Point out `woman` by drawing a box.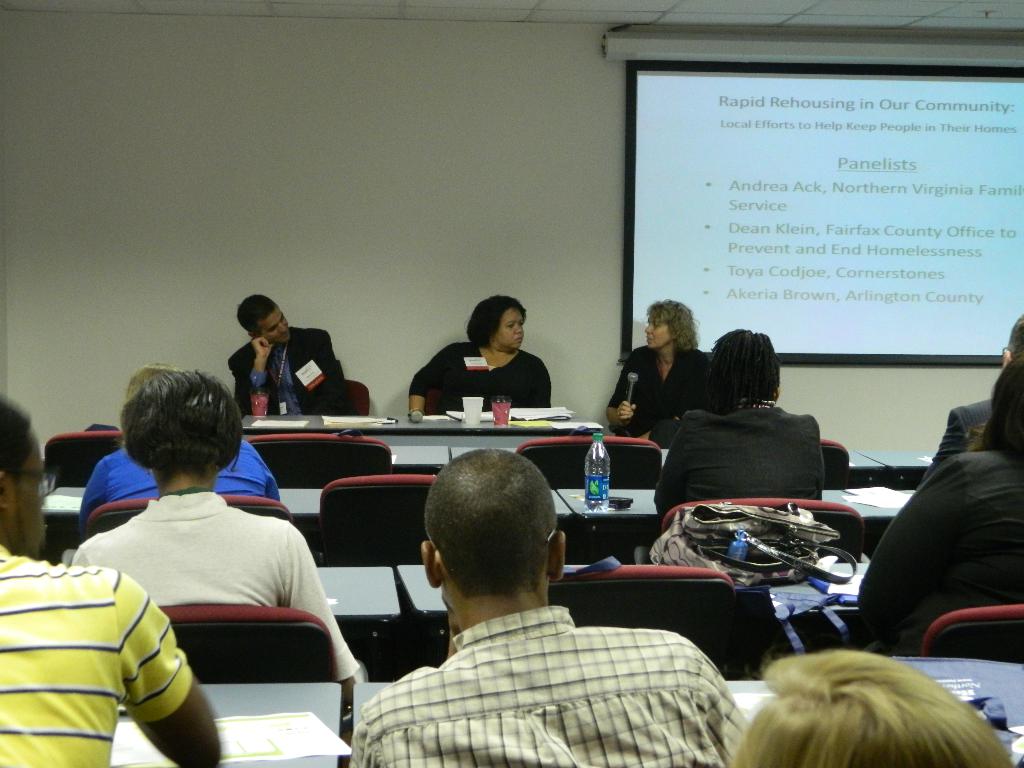
select_region(605, 300, 724, 460).
